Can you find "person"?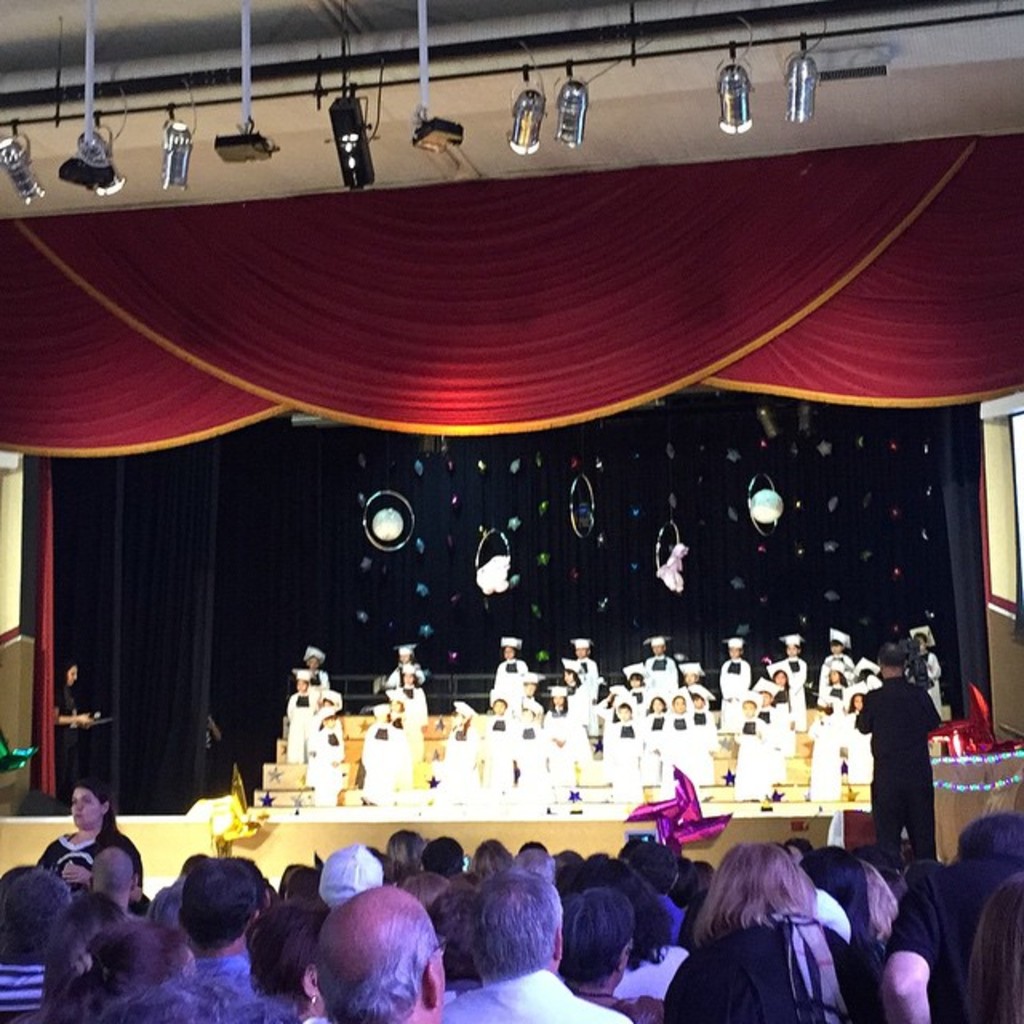
Yes, bounding box: box=[48, 666, 98, 786].
